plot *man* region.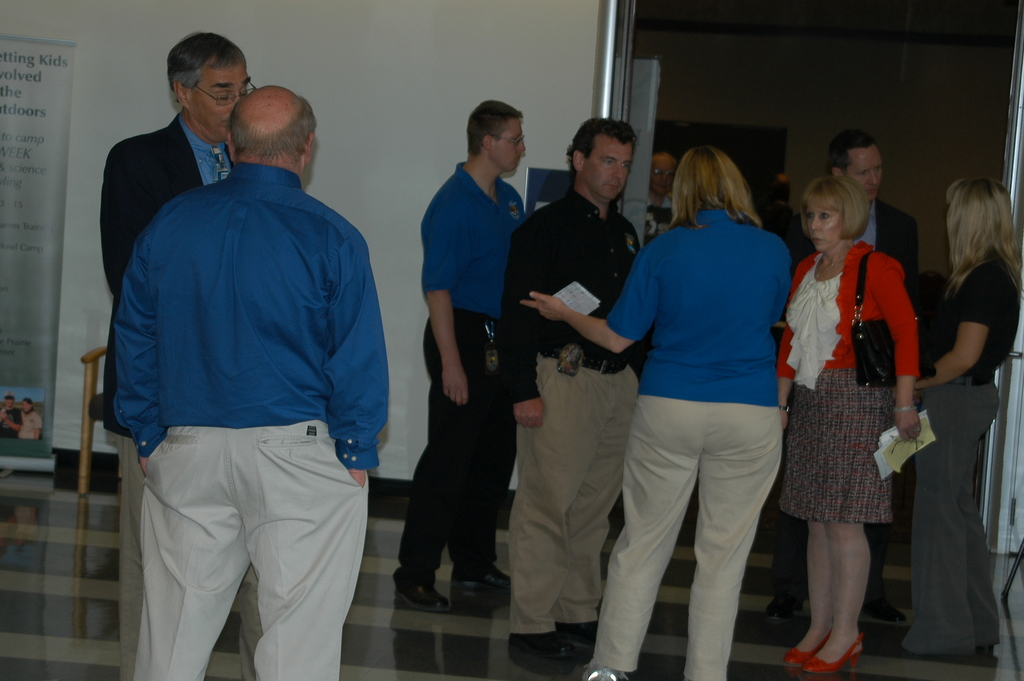
Plotted at pyautogui.locateOnScreen(113, 90, 378, 679).
